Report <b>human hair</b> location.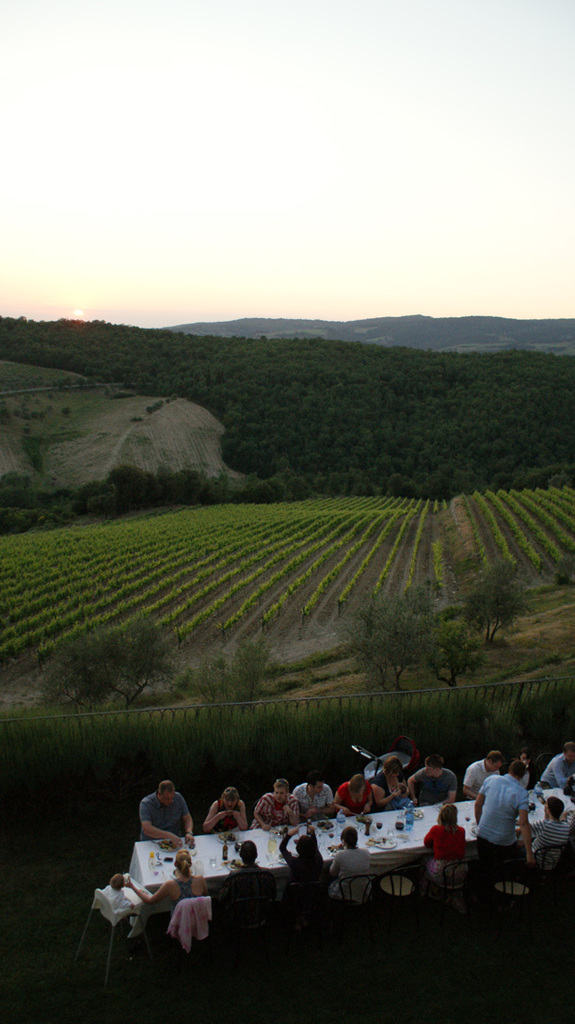
Report: {"x1": 273, "y1": 779, "x2": 289, "y2": 793}.
